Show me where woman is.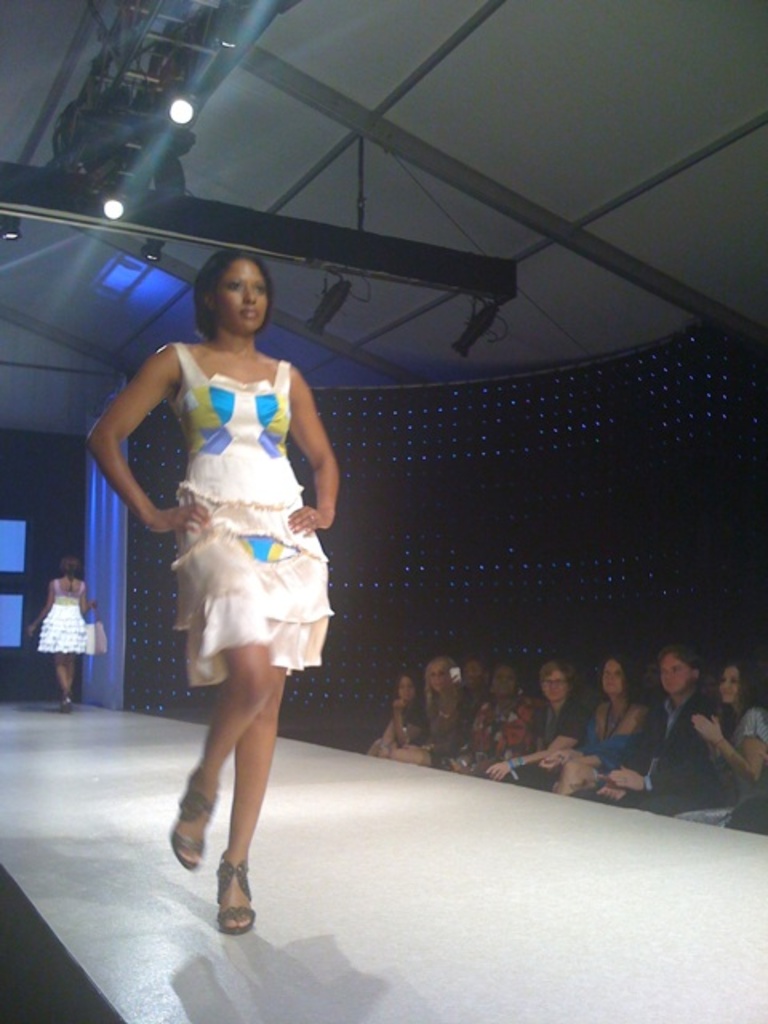
woman is at box(24, 558, 96, 717).
